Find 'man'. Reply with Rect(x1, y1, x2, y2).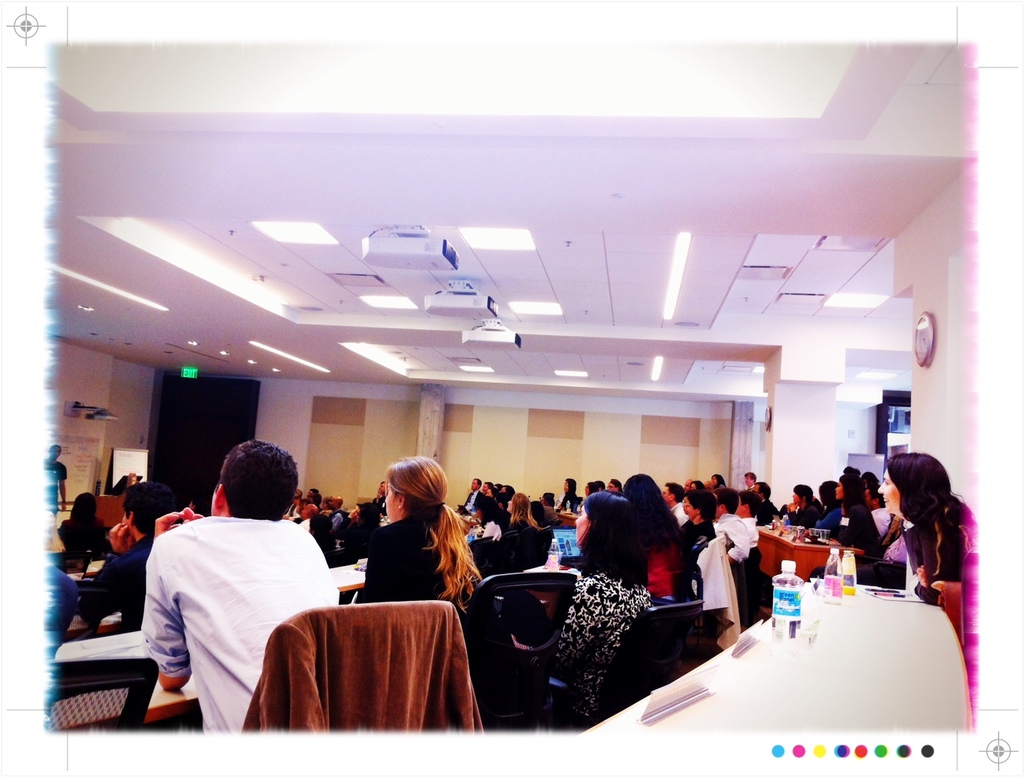
Rect(118, 459, 347, 729).
